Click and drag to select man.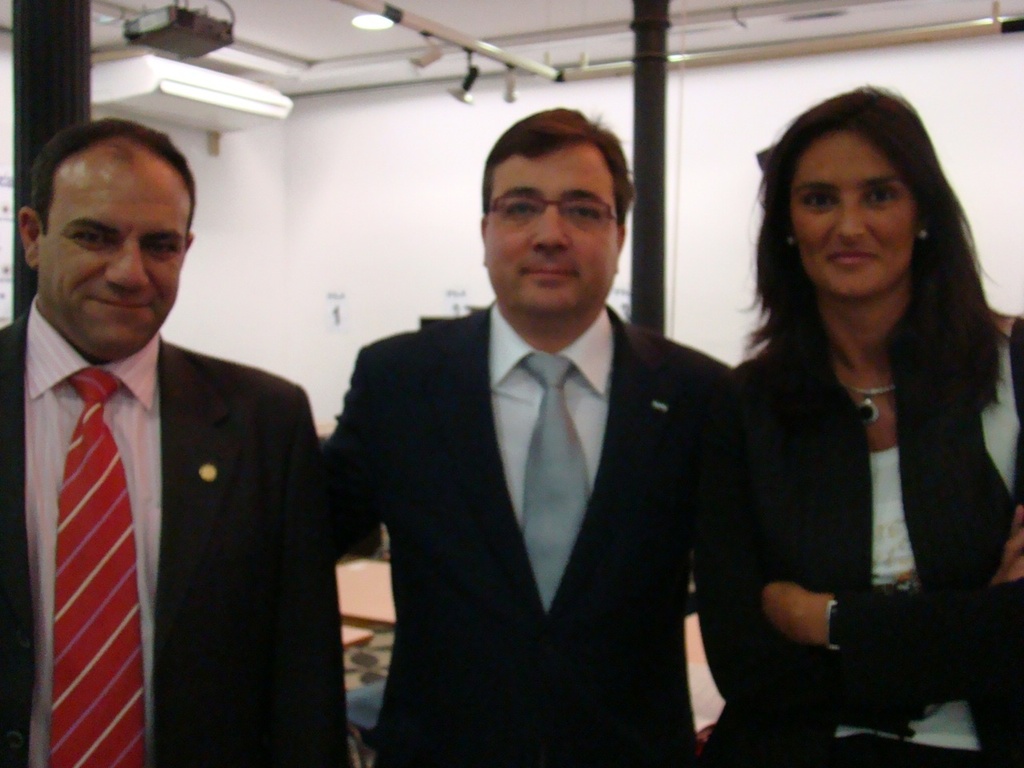
Selection: (0,133,334,761).
